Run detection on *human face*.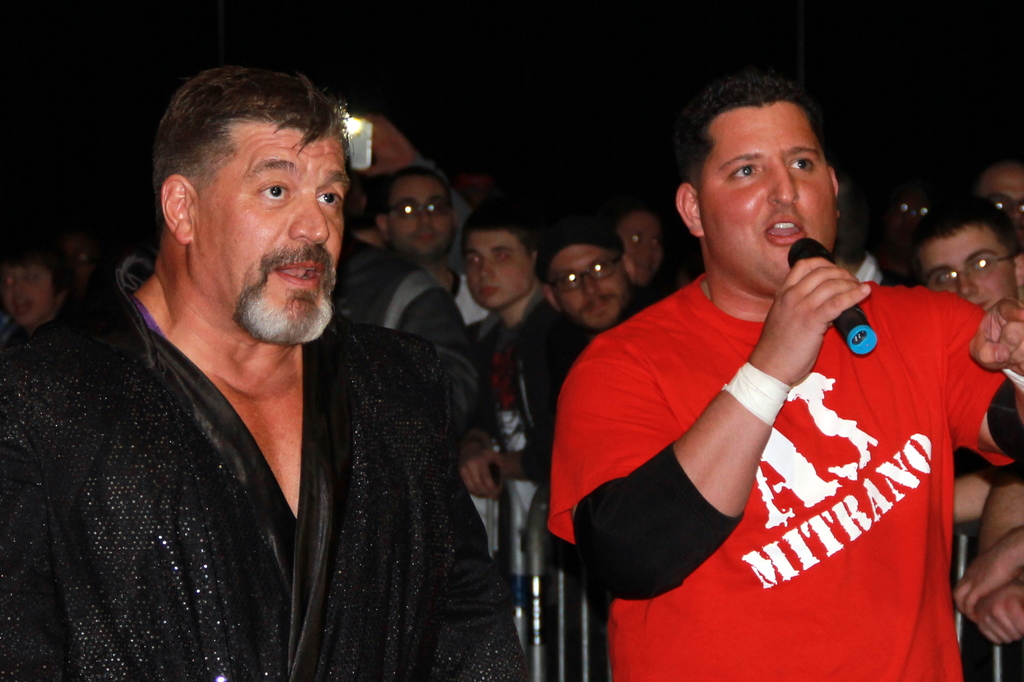
Result: [0,262,49,326].
